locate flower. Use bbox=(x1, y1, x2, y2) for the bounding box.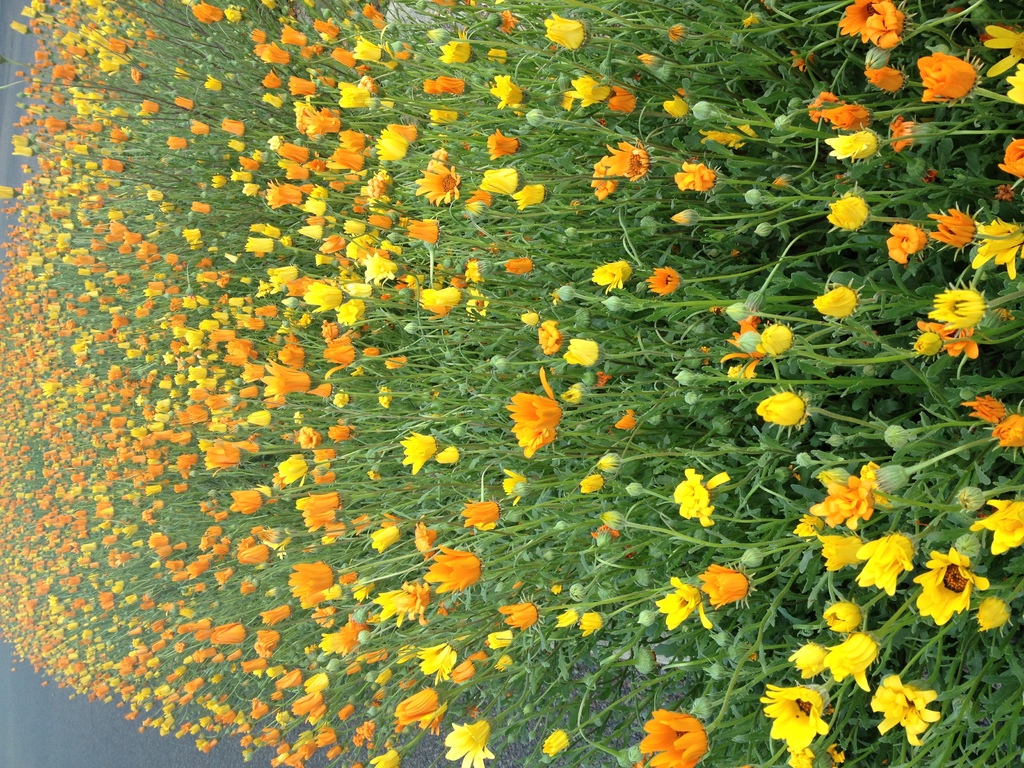
bbox=(239, 656, 267, 672).
